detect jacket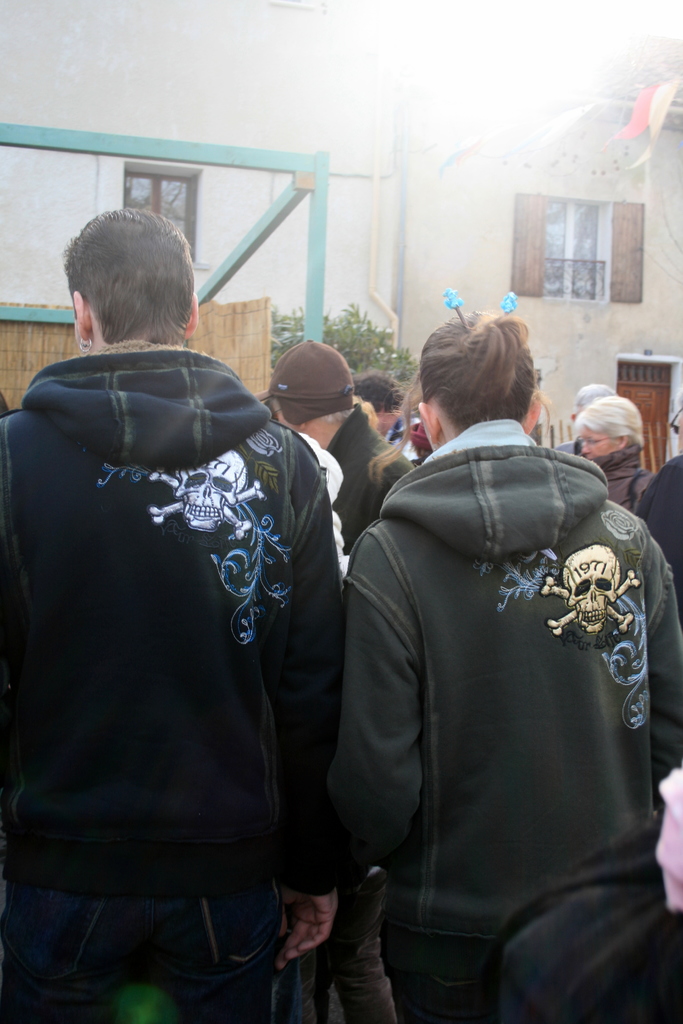
left=0, top=282, right=358, bottom=943
